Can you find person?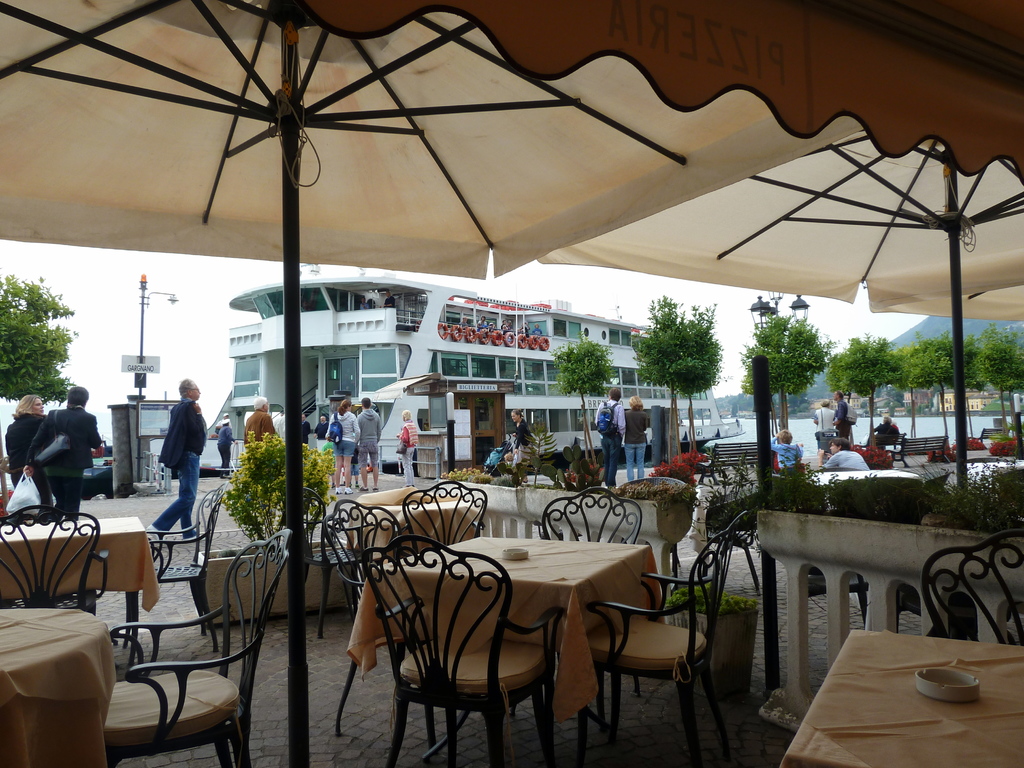
Yes, bounding box: left=490, top=322, right=494, bottom=328.
